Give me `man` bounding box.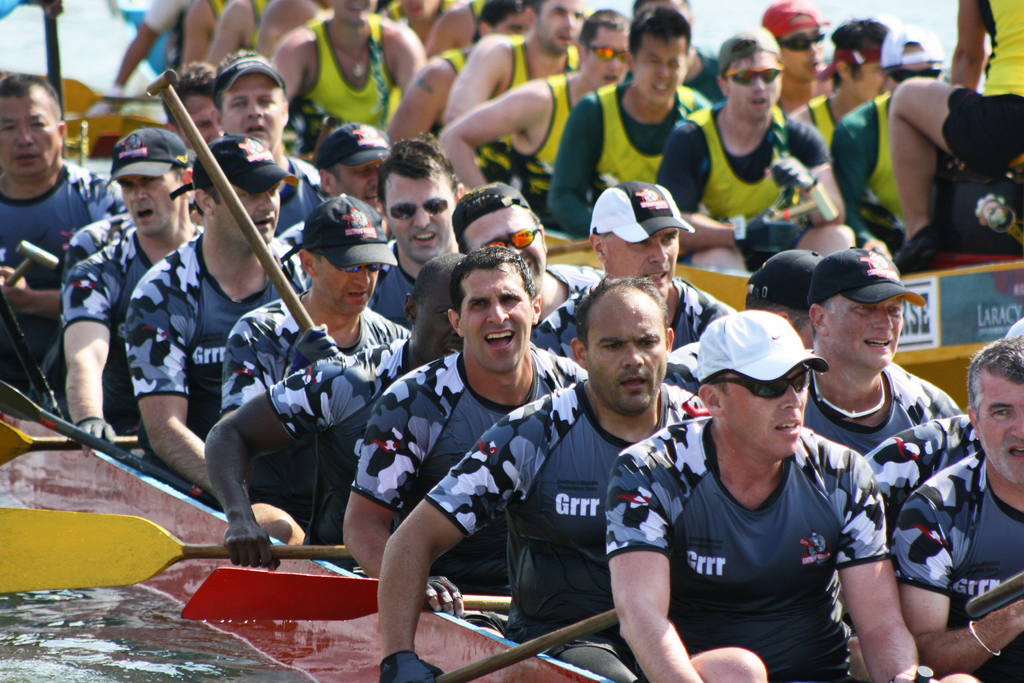
x1=662 y1=247 x2=829 y2=395.
